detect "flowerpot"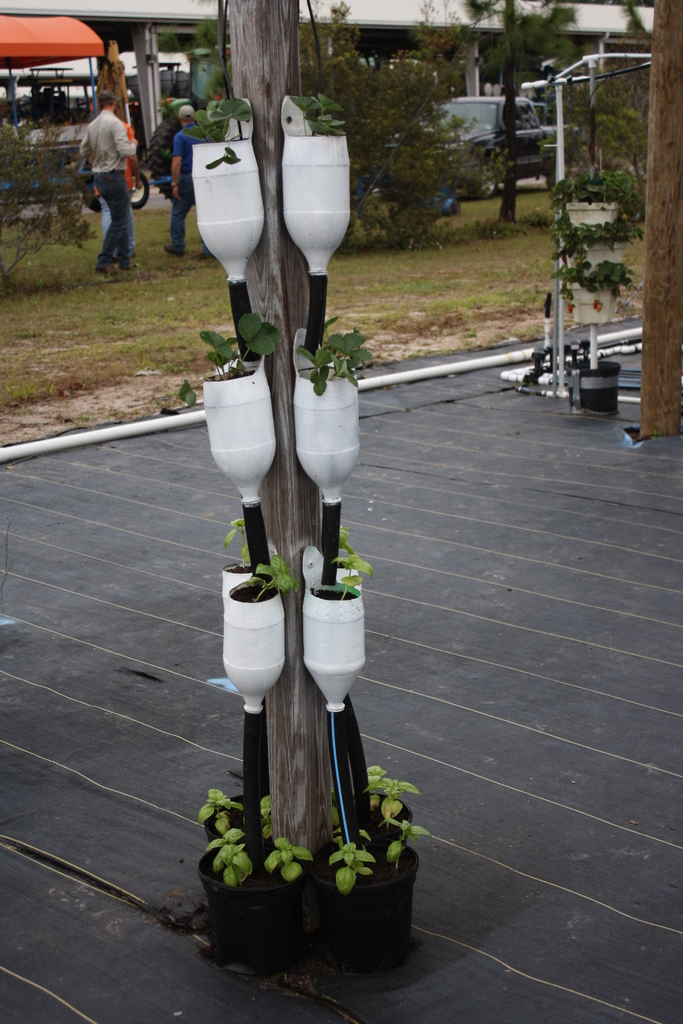
{"left": 567, "top": 352, "right": 623, "bottom": 419}
